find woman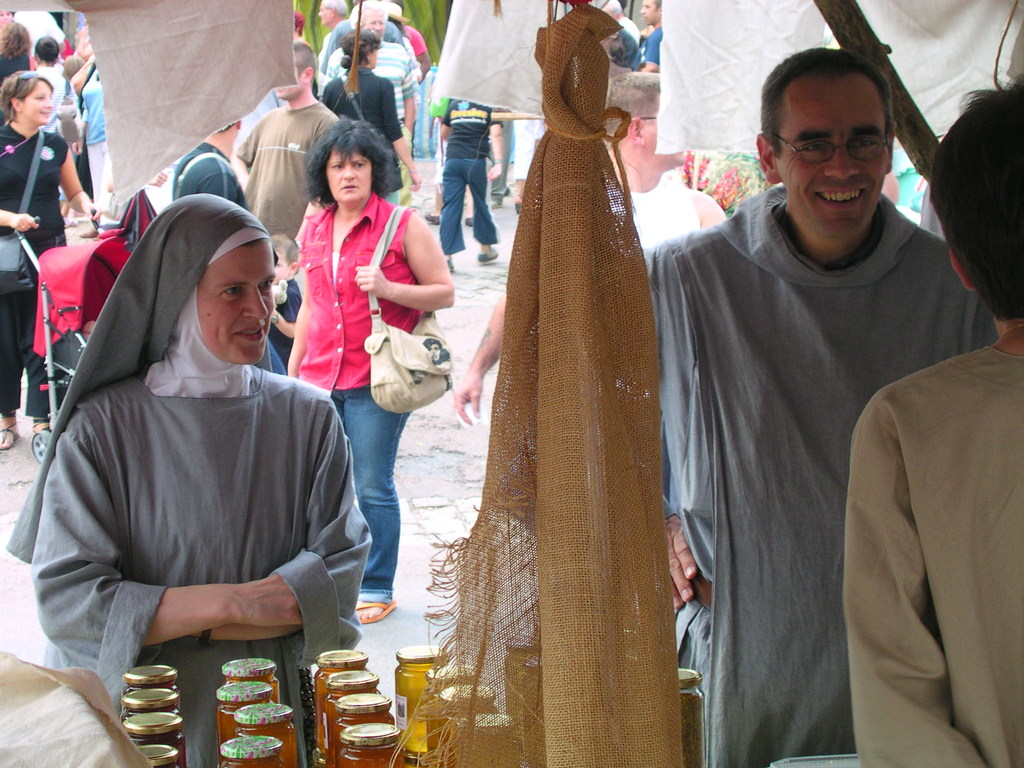
[5,189,374,767]
